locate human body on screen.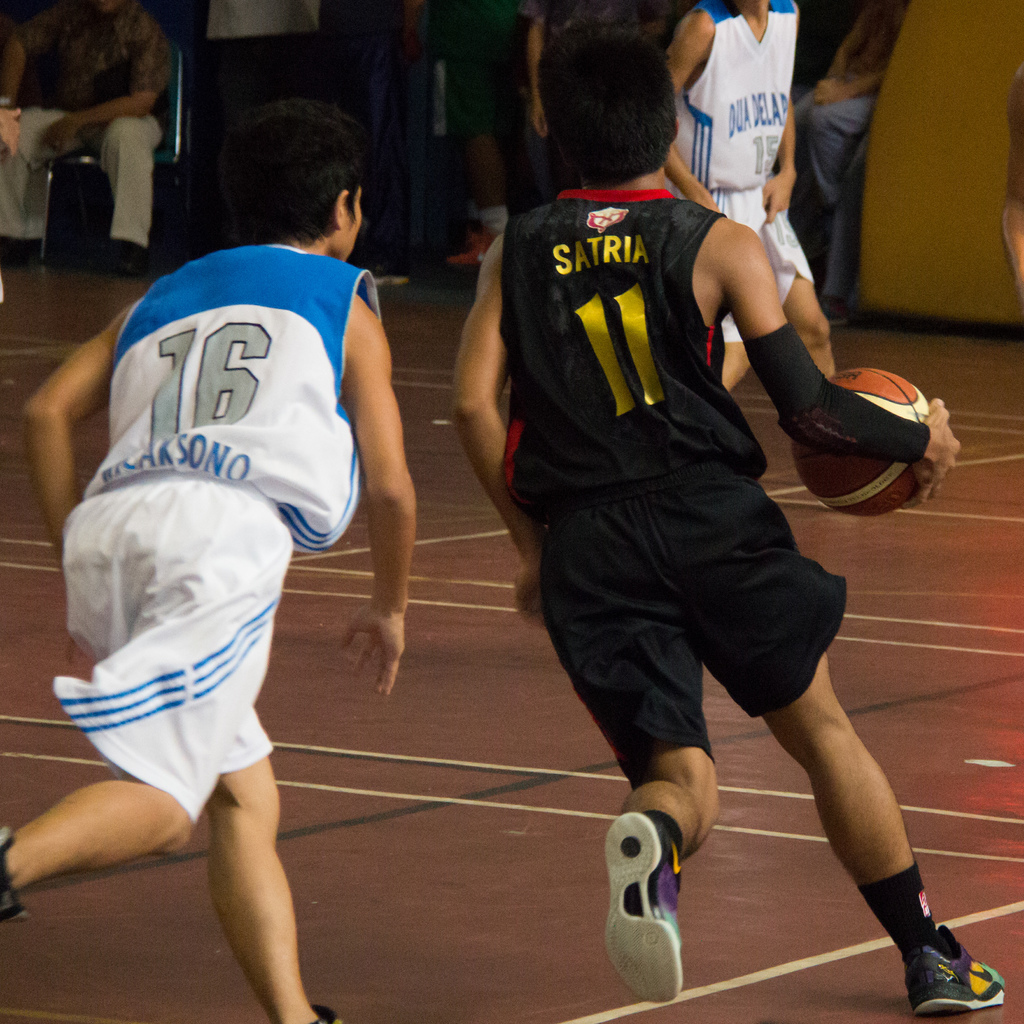
On screen at BBox(787, 0, 911, 311).
